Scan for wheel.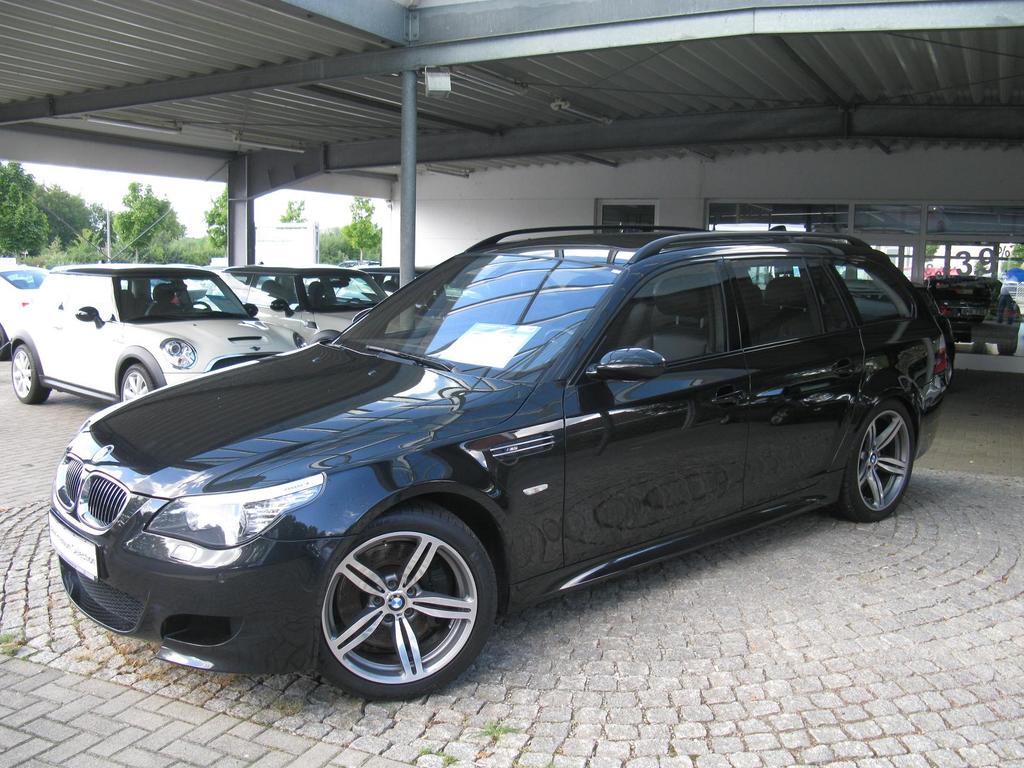
Scan result: box=[12, 345, 49, 404].
